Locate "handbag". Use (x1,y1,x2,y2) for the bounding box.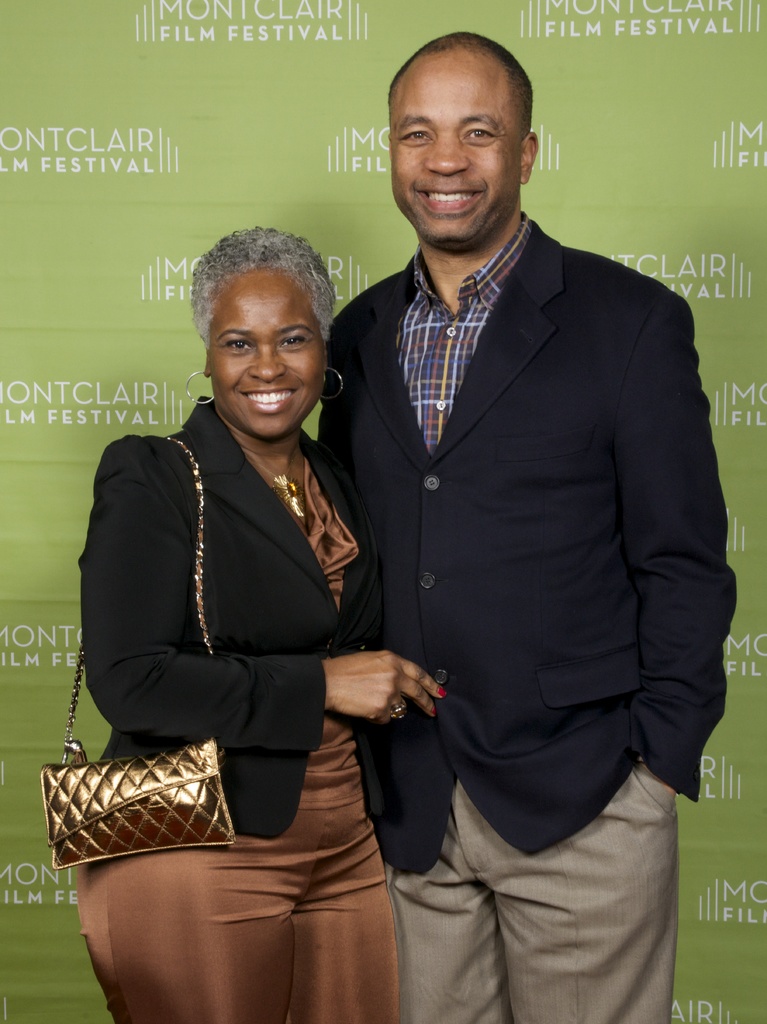
(39,426,257,877).
